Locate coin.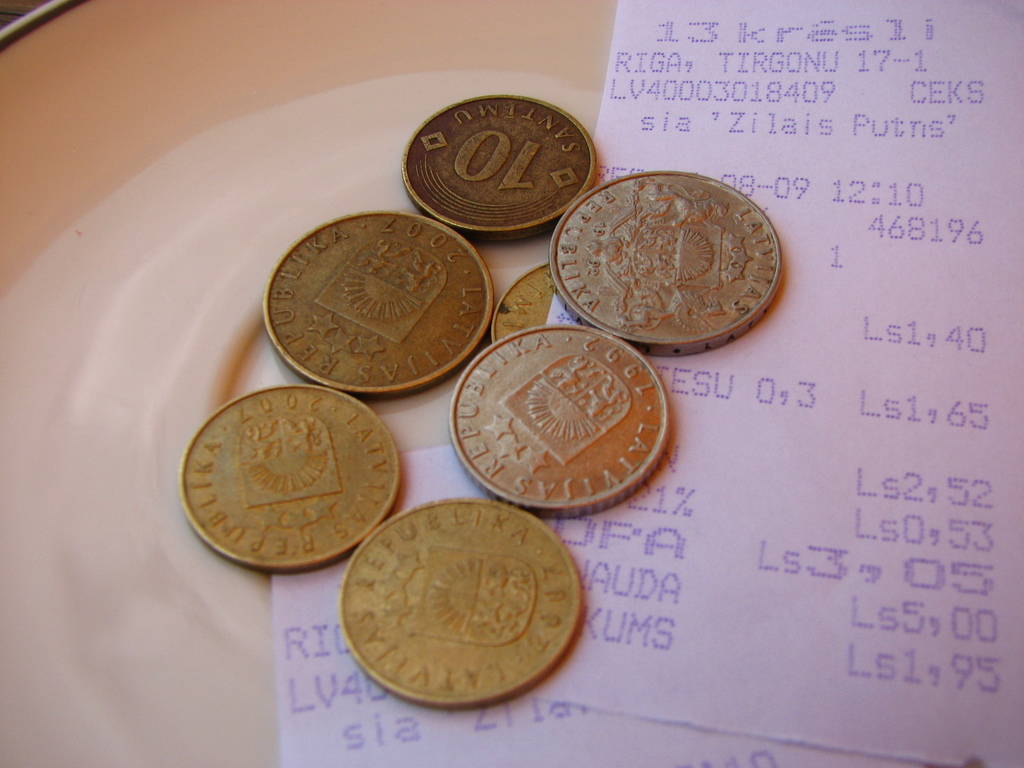
Bounding box: bbox=(340, 493, 588, 712).
